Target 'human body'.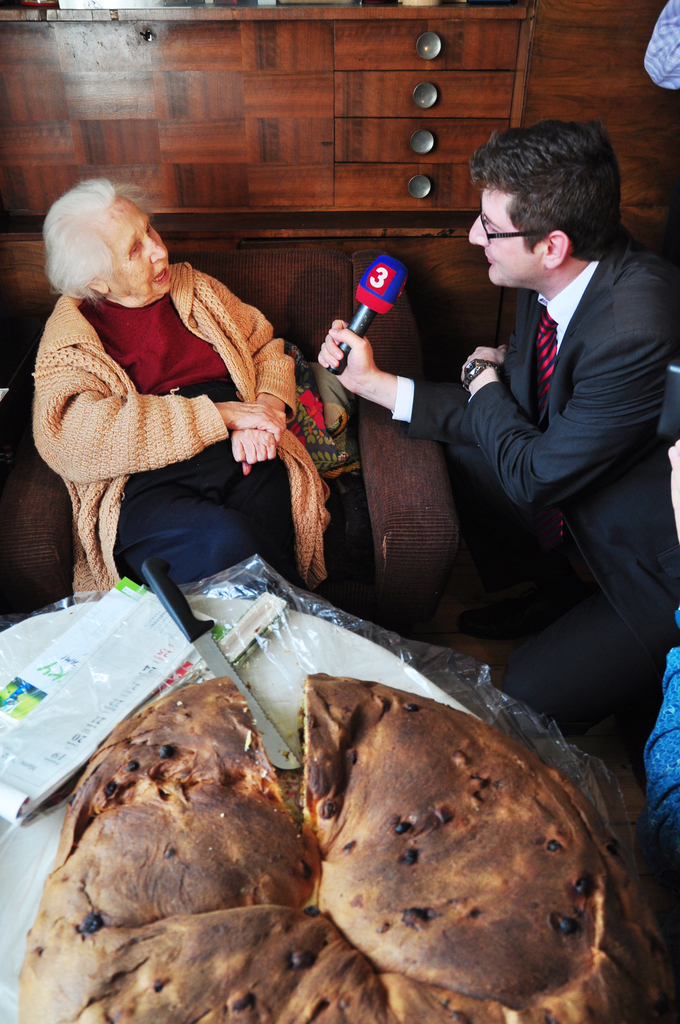
Target region: <box>15,169,293,642</box>.
